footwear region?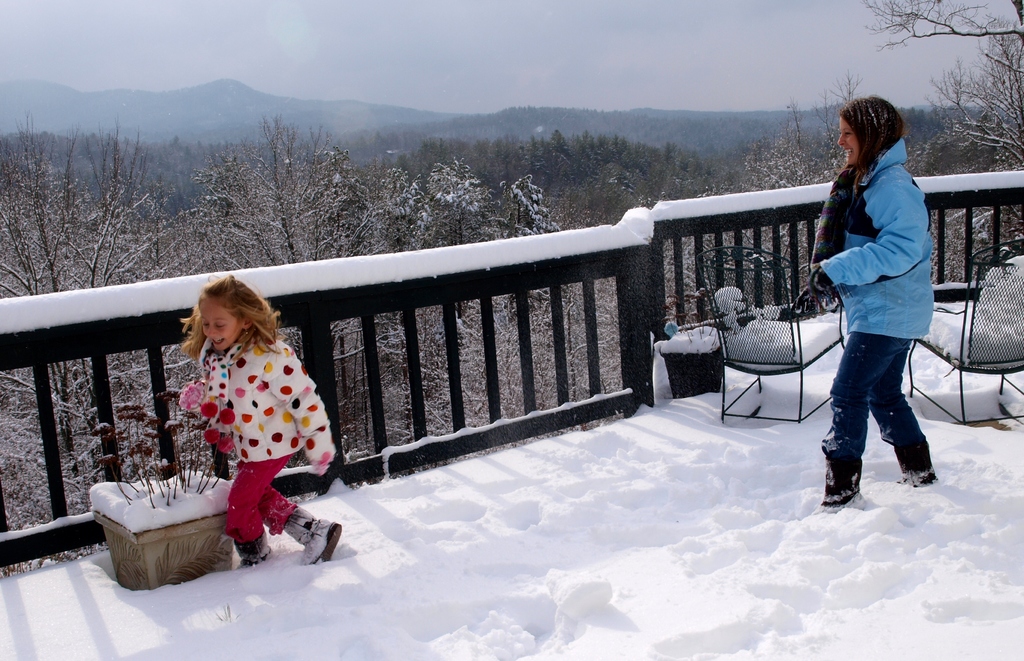
<box>890,434,940,488</box>
